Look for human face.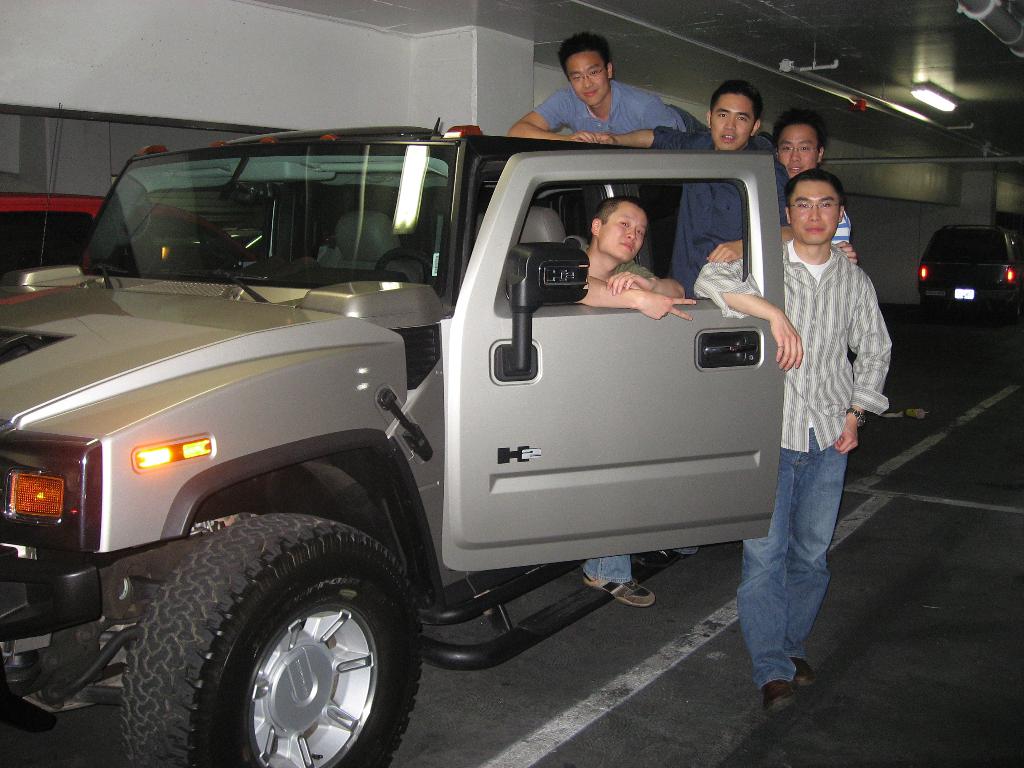
Found: (789, 178, 838, 242).
